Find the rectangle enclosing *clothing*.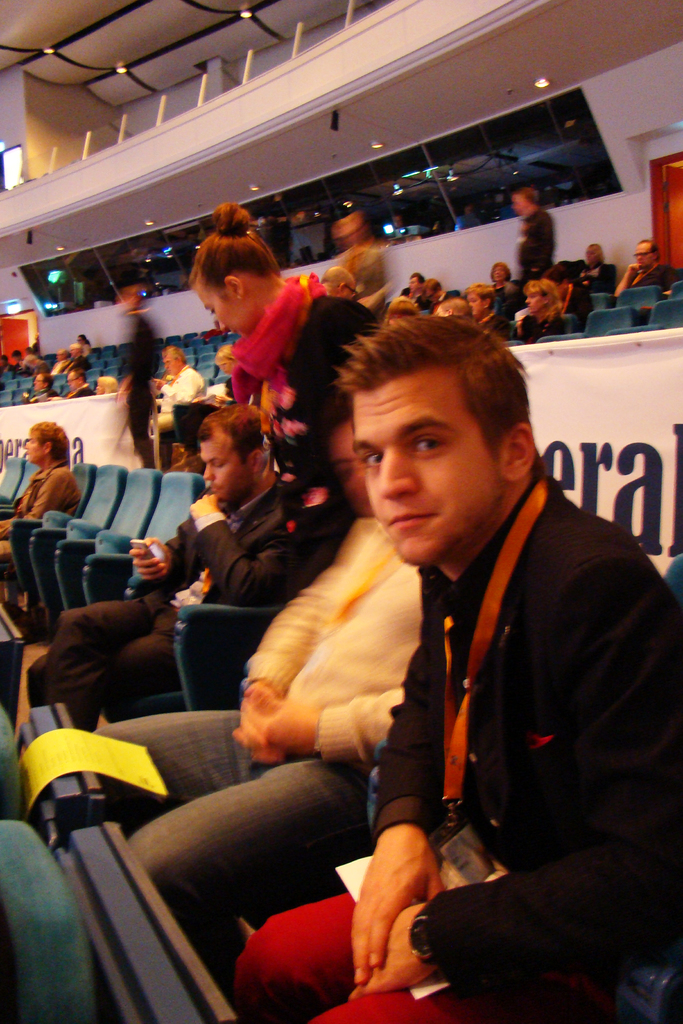
BBox(222, 271, 377, 600).
